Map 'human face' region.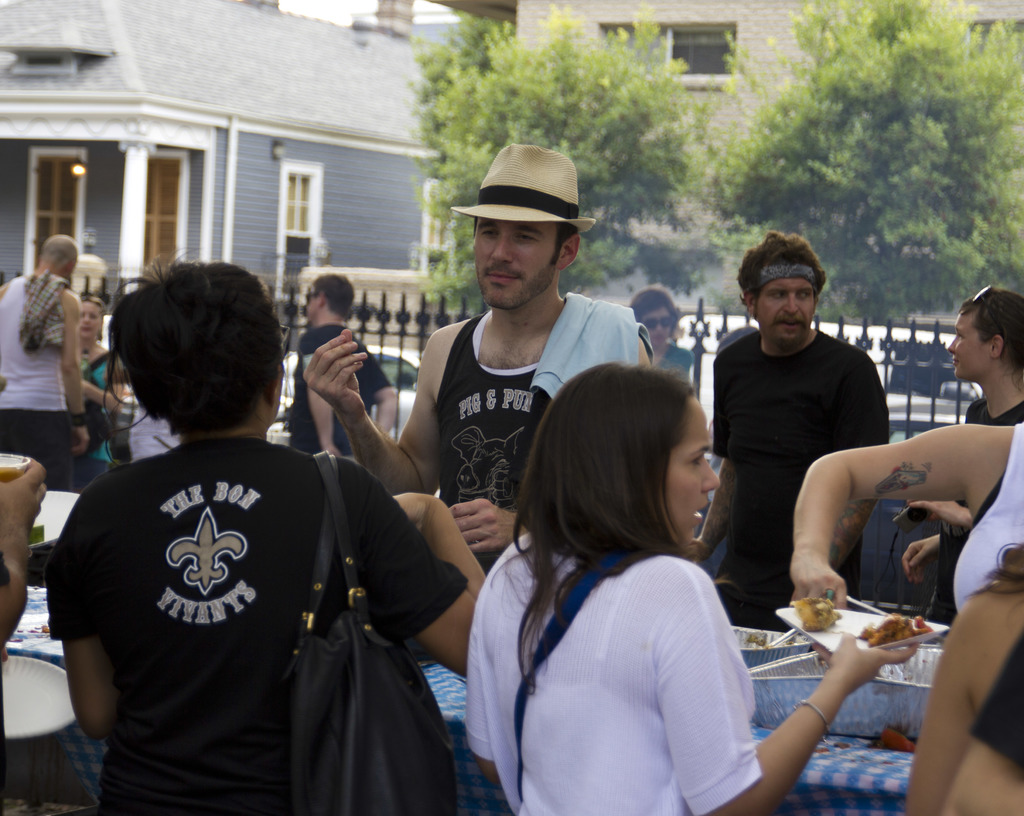
Mapped to Rect(662, 407, 716, 544).
